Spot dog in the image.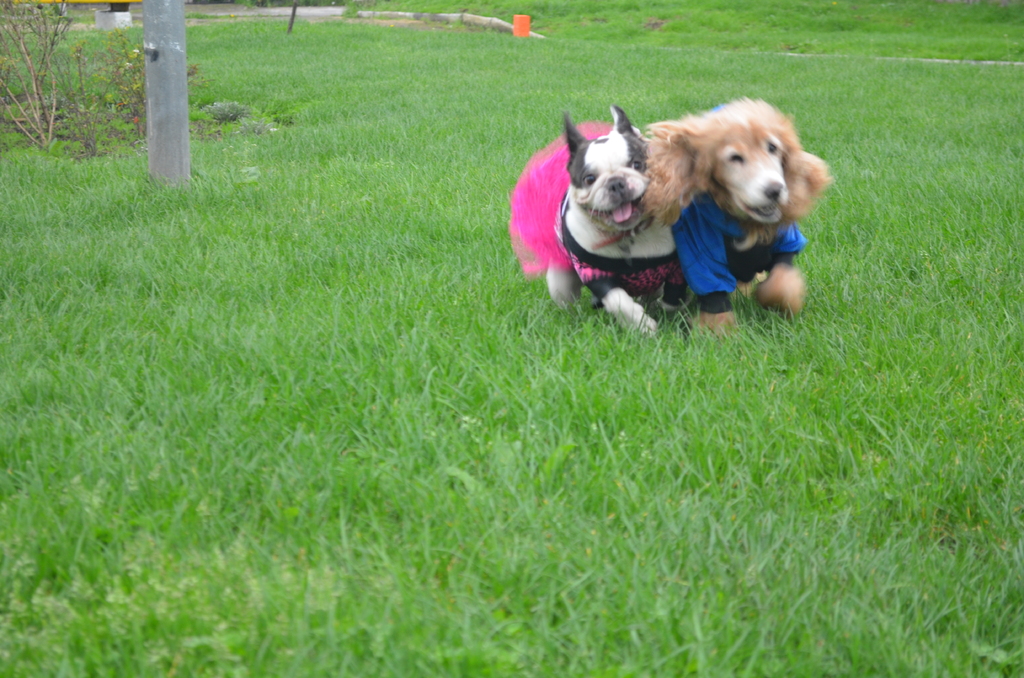
dog found at <bbox>640, 92, 831, 349</bbox>.
